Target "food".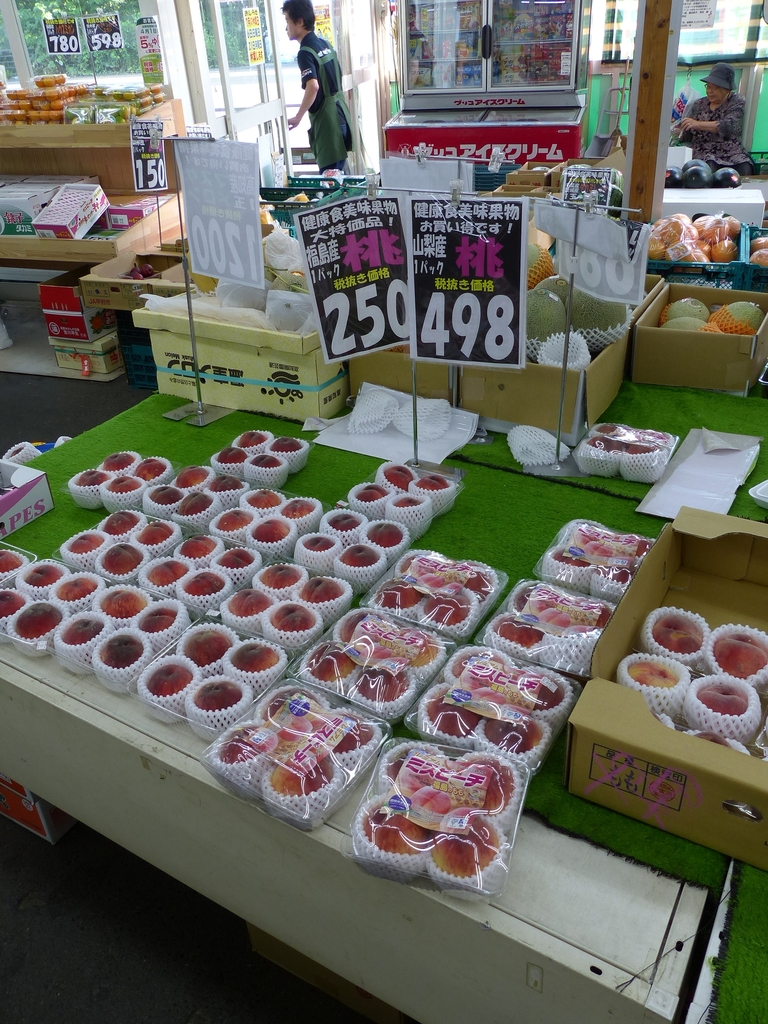
Target region: 286 495 314 521.
